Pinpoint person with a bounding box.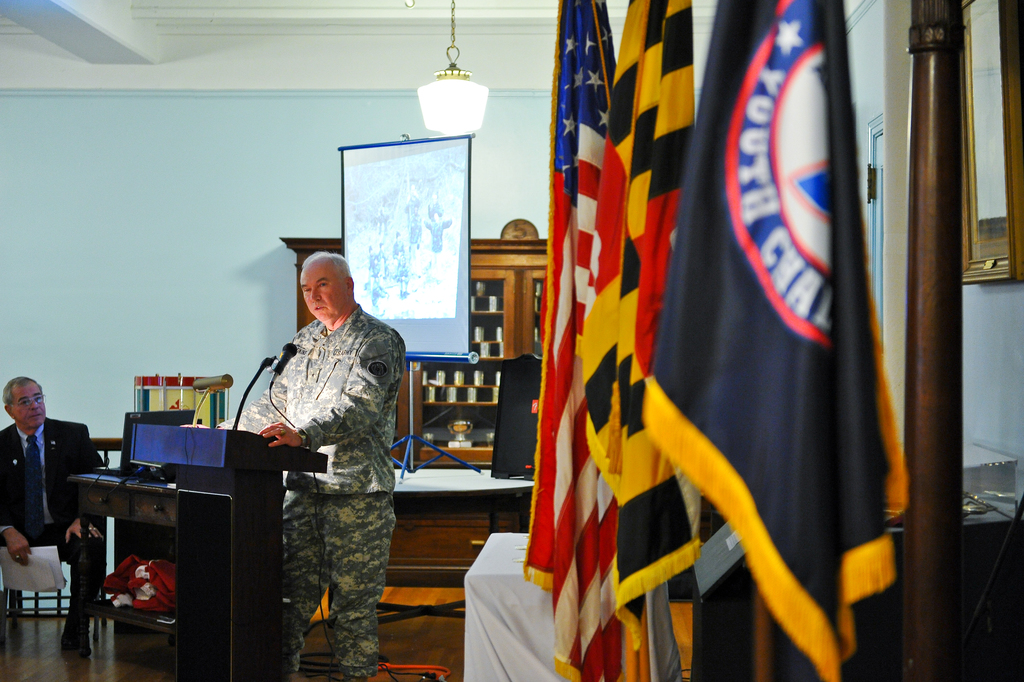
[193,253,417,681].
